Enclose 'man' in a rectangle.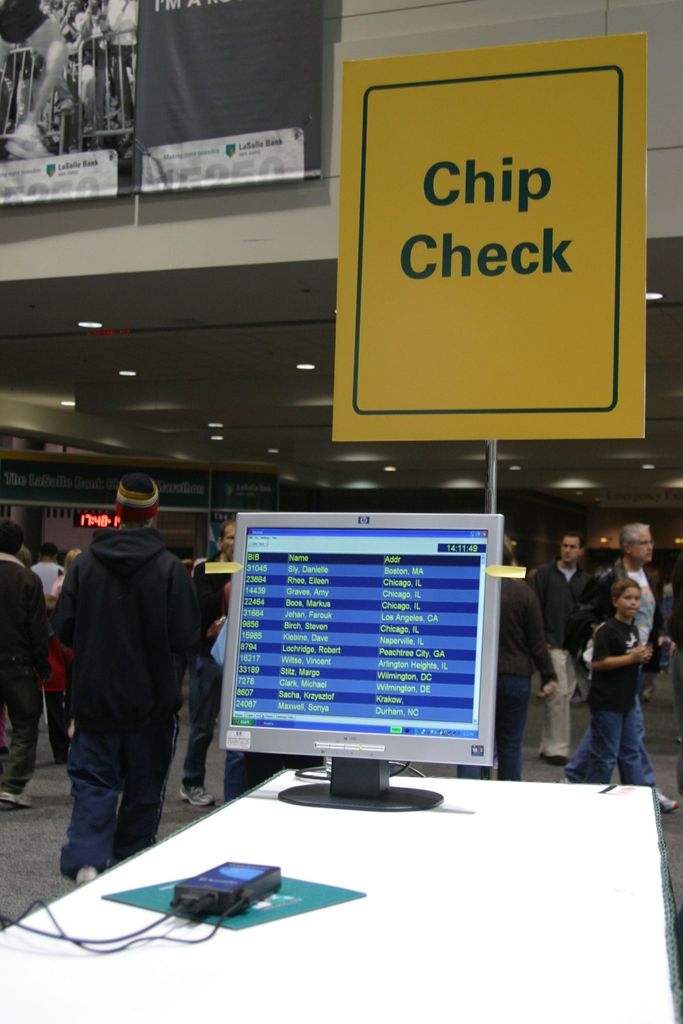
<region>588, 522, 677, 814</region>.
